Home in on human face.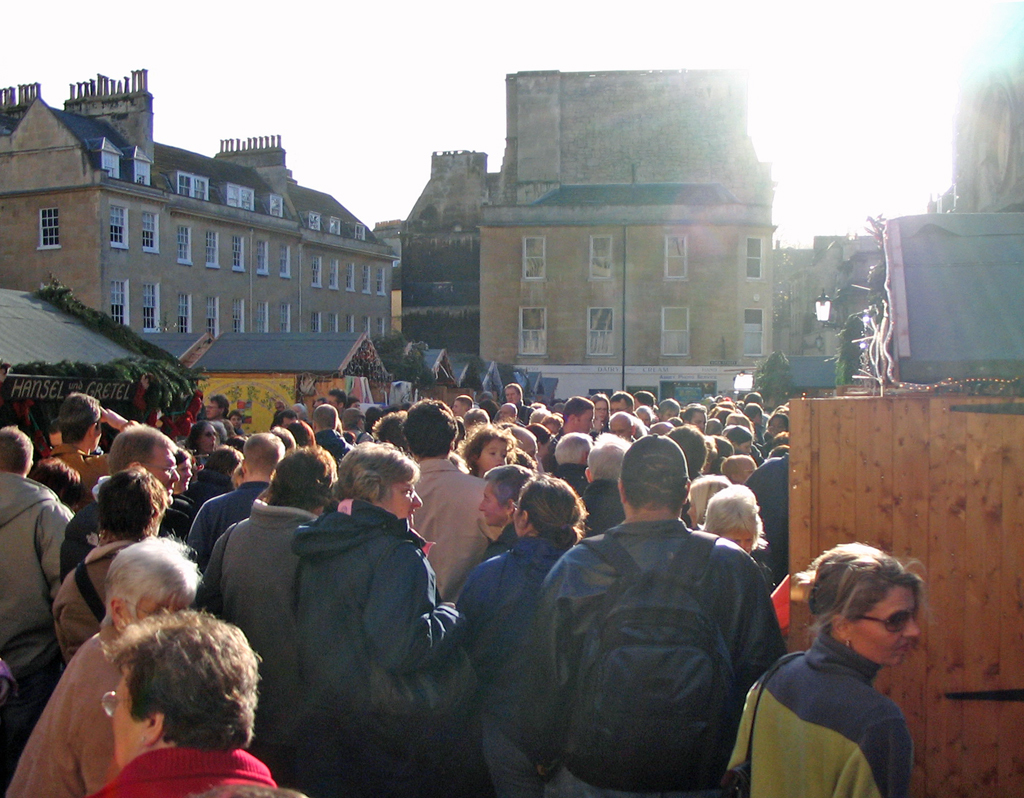
Homed in at 844/573/924/674.
